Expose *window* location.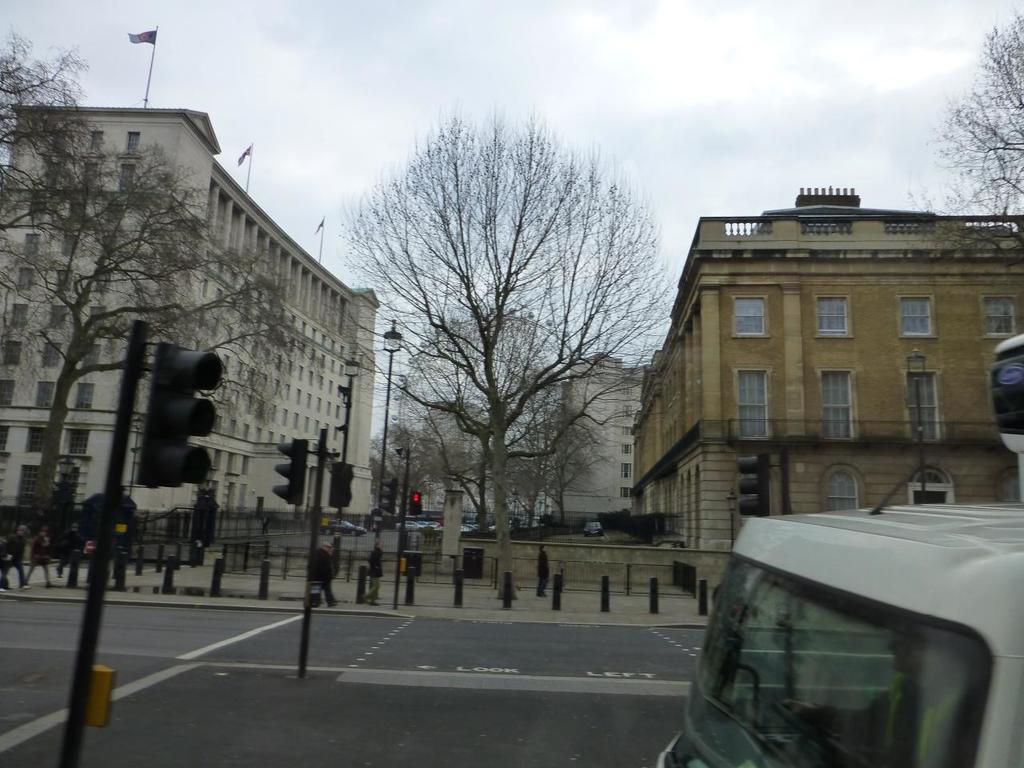
Exposed at (818, 295, 858, 339).
